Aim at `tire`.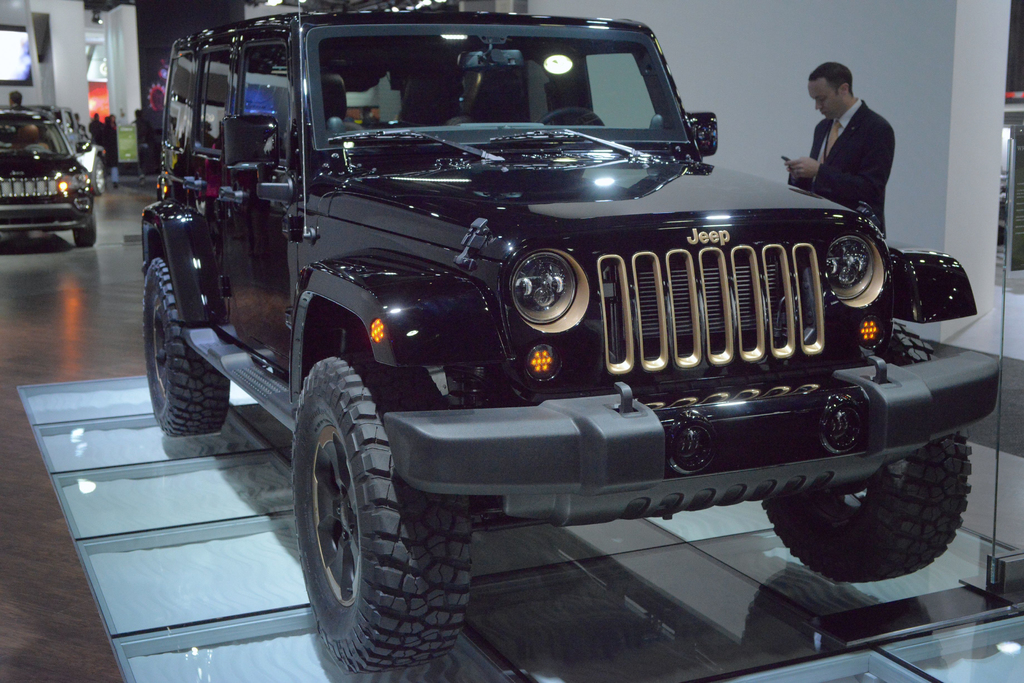
Aimed at [292,364,458,666].
